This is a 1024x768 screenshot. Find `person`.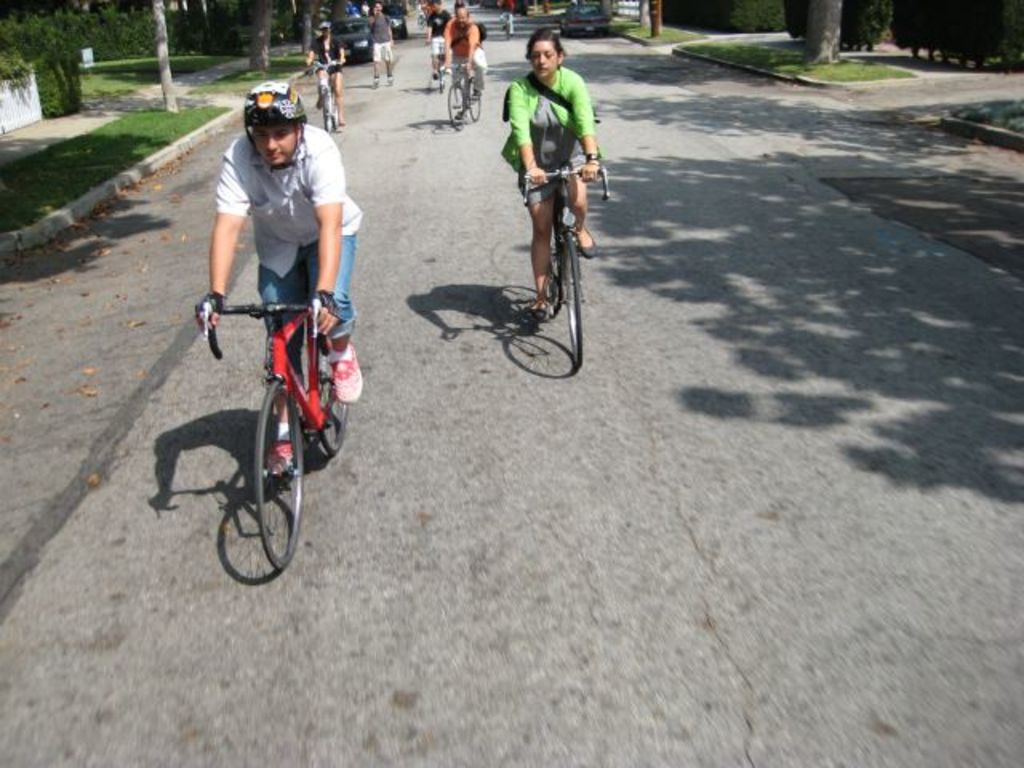
Bounding box: (x1=195, y1=78, x2=363, y2=483).
